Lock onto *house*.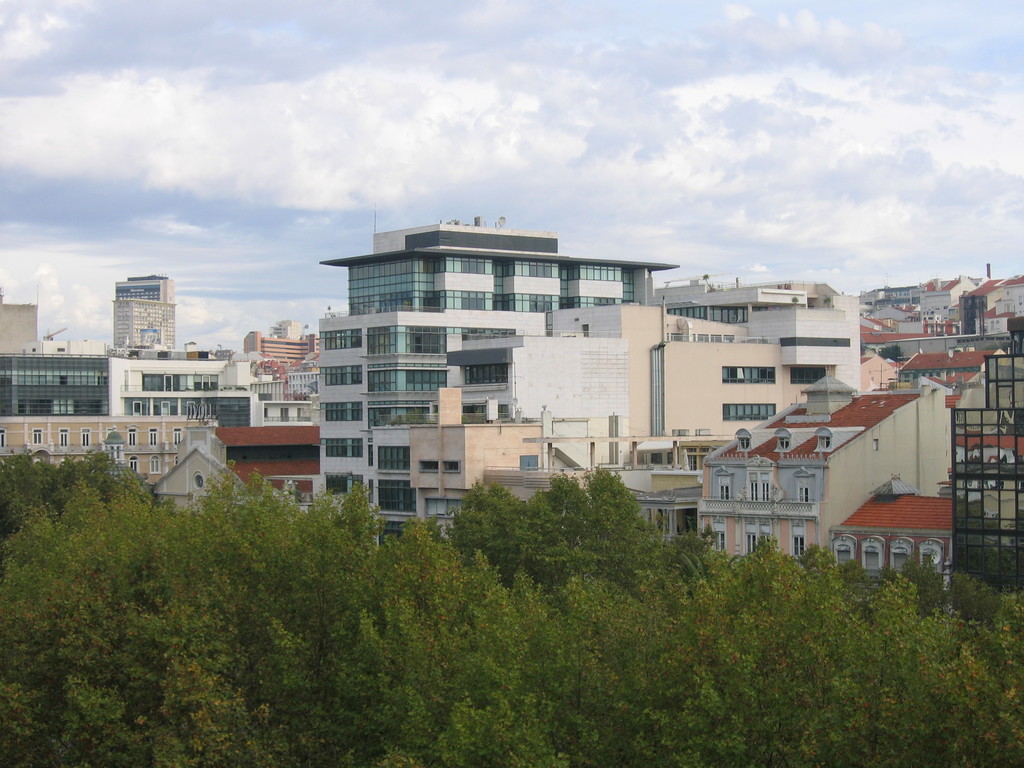
Locked: BBox(961, 268, 1023, 320).
